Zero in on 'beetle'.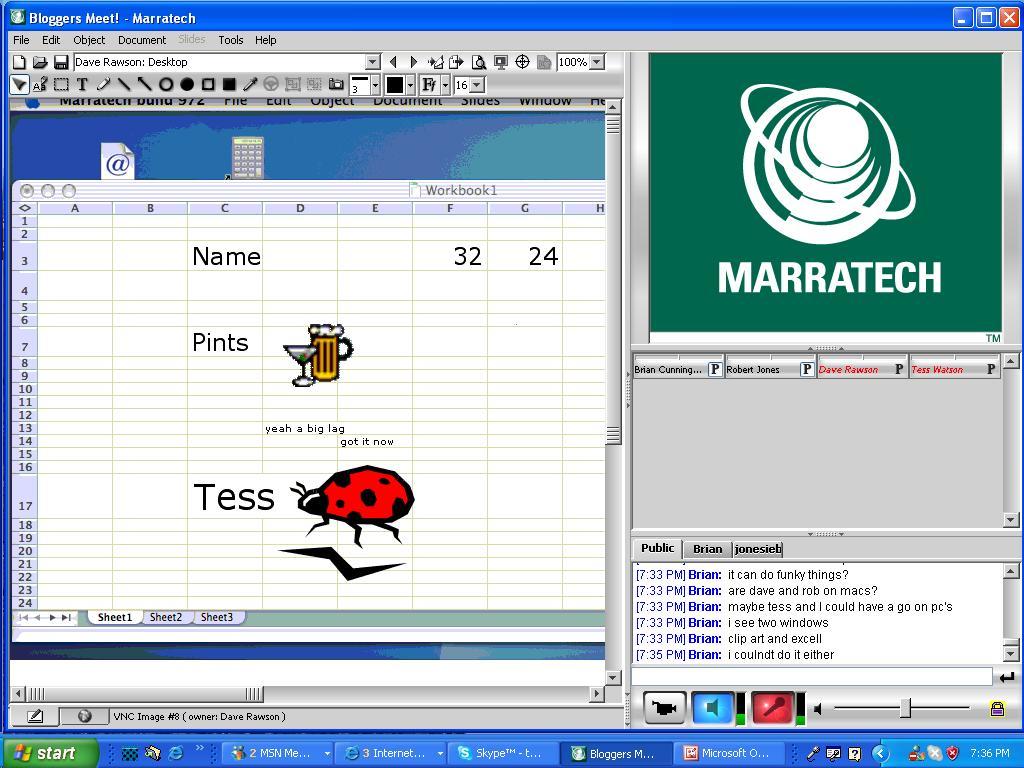
Zeroed in: box(288, 469, 424, 548).
